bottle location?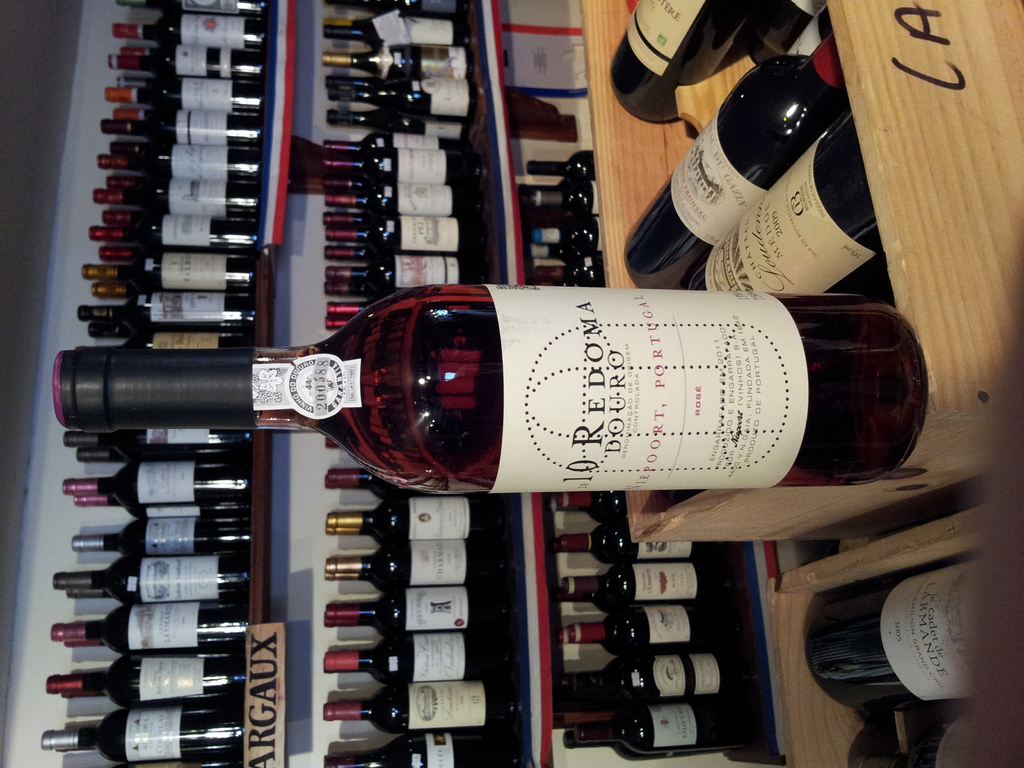
[315, 582, 484, 628]
